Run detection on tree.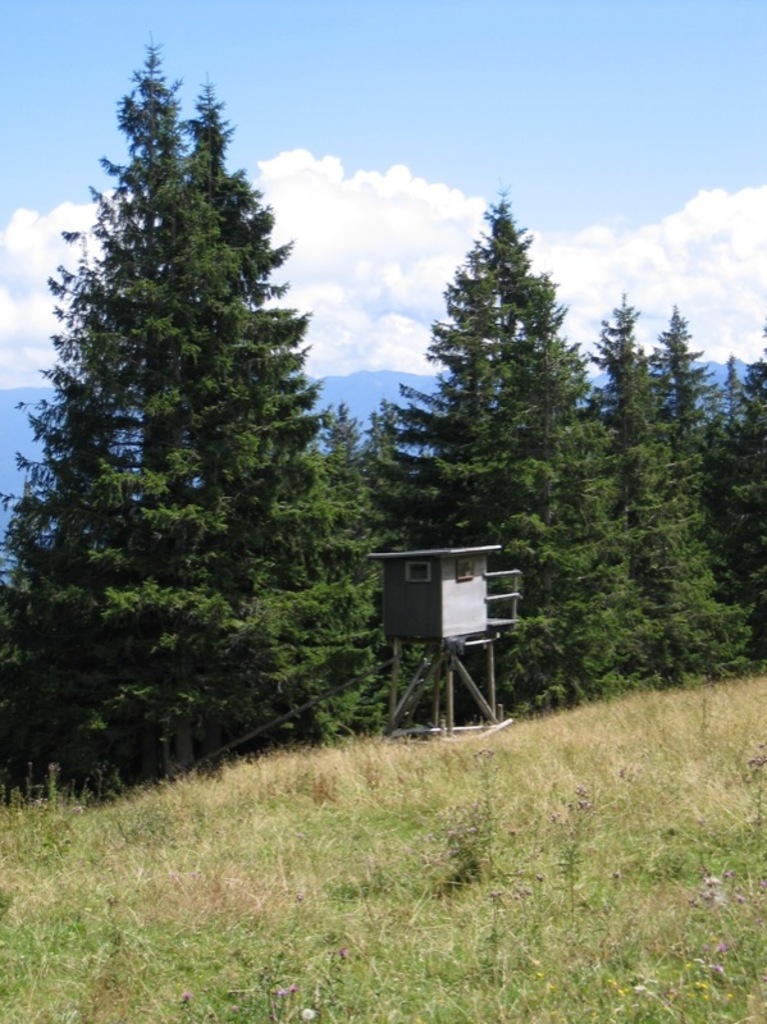
Result: rect(731, 360, 766, 462).
